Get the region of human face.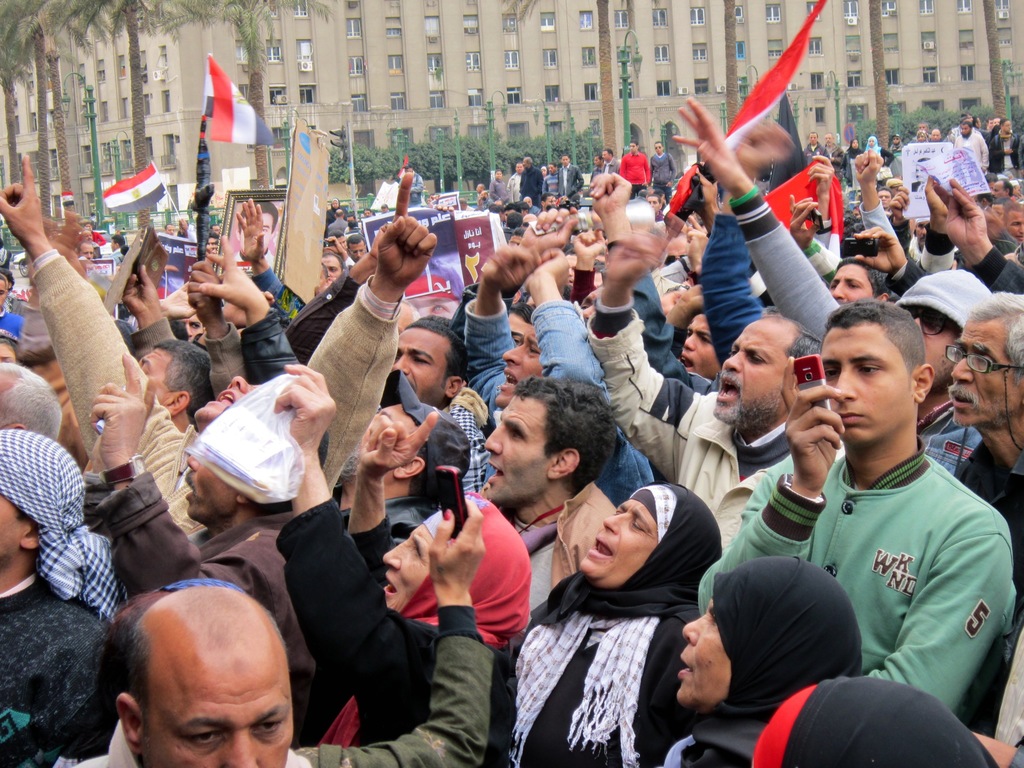
region(347, 243, 368, 260).
